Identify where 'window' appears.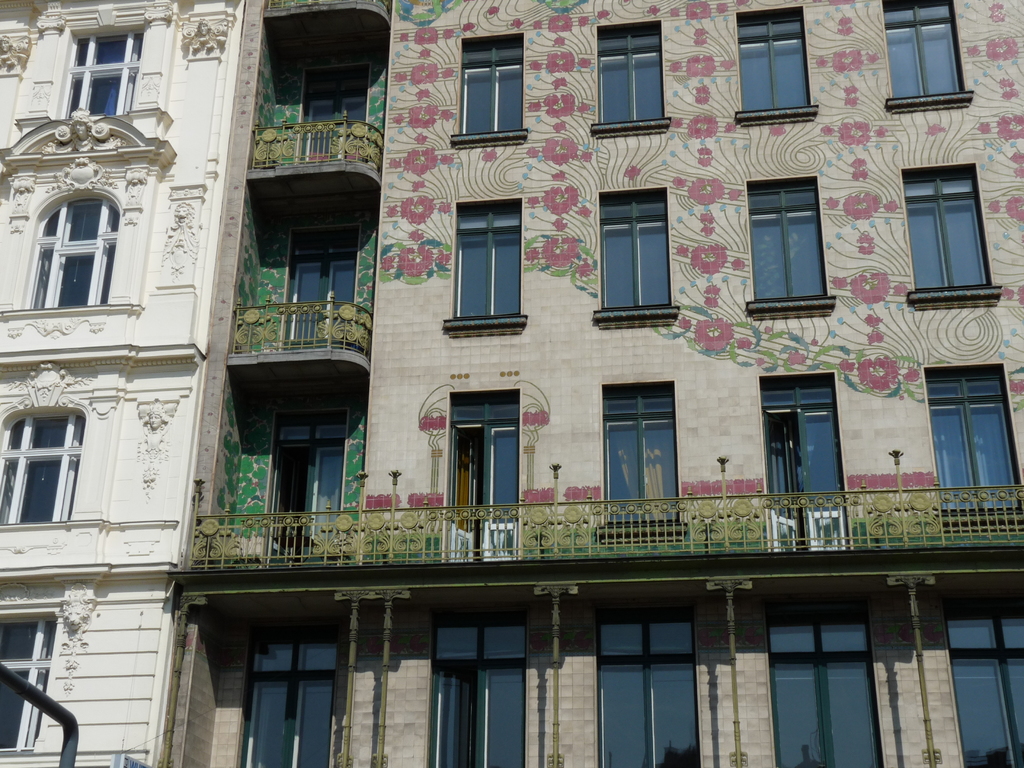
Appears at Rect(593, 188, 671, 308).
